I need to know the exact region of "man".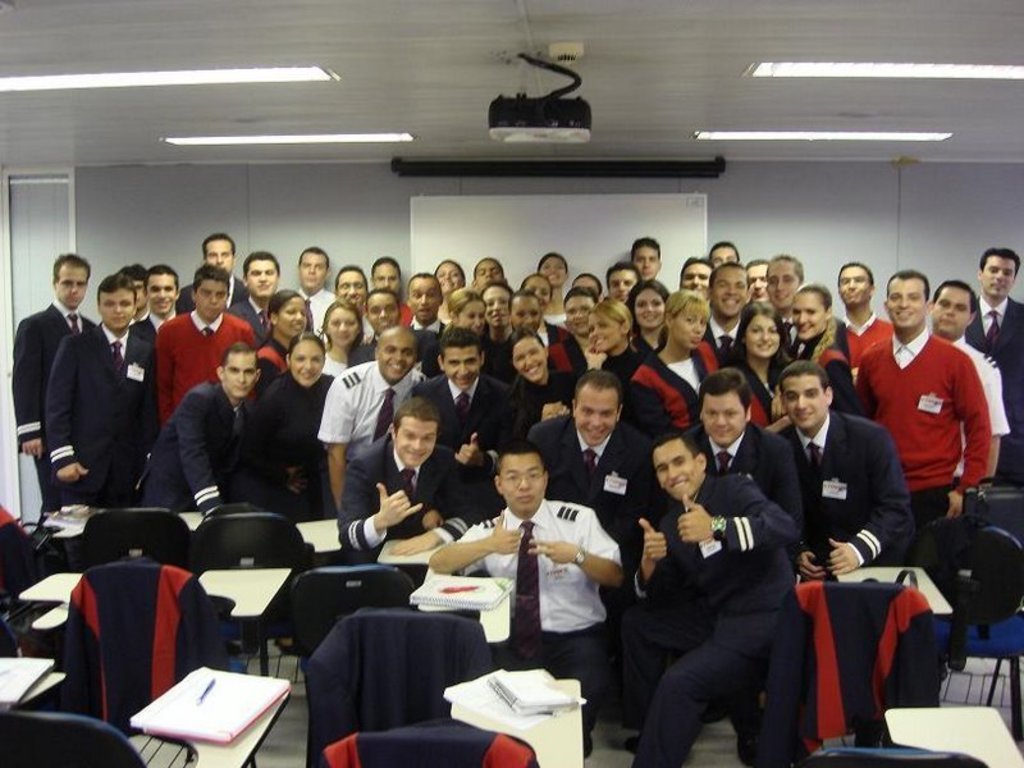
Region: locate(689, 366, 801, 527).
